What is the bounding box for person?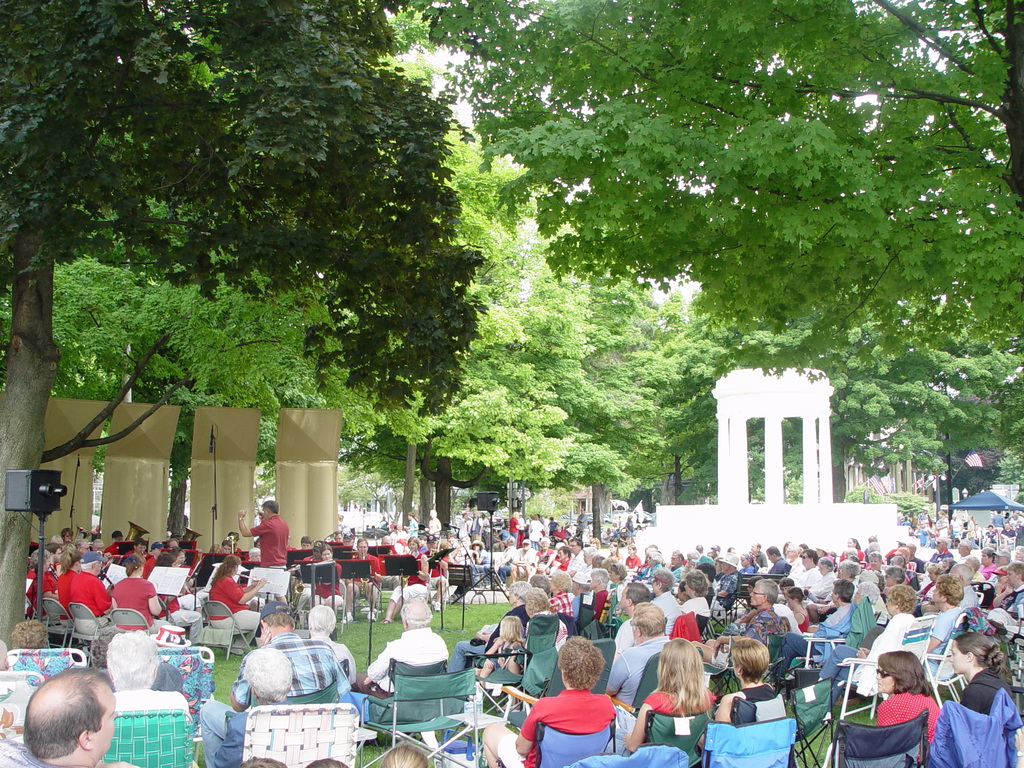
(873, 651, 942, 741).
